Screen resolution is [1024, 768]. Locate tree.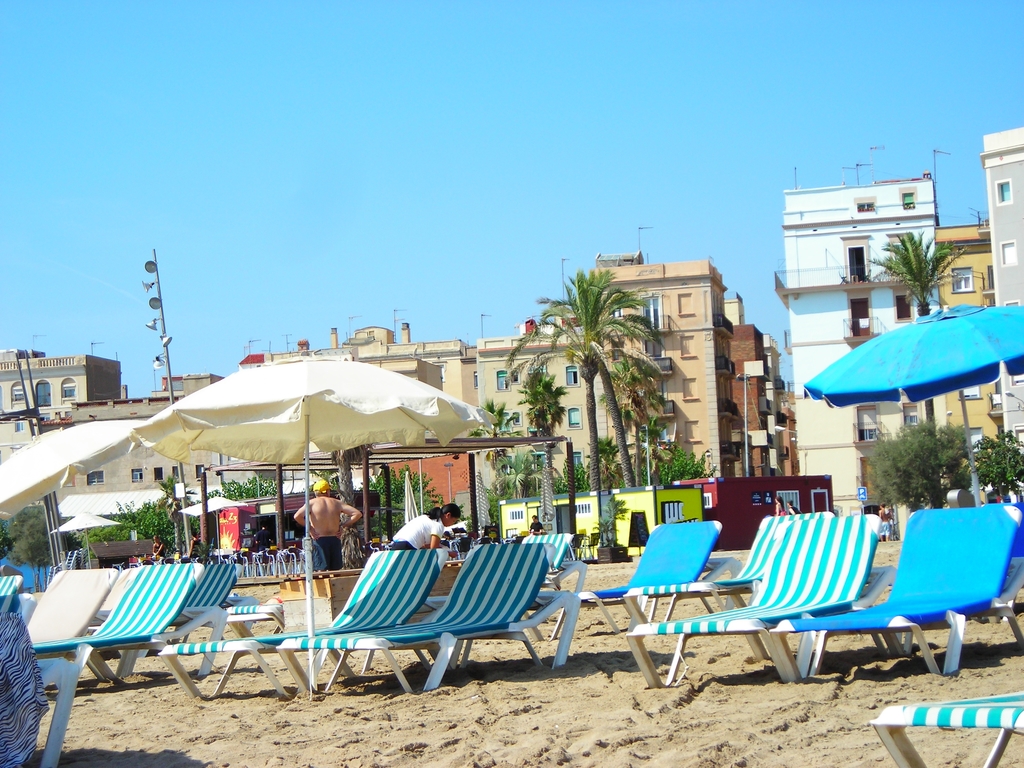
<box>968,420,1023,500</box>.
